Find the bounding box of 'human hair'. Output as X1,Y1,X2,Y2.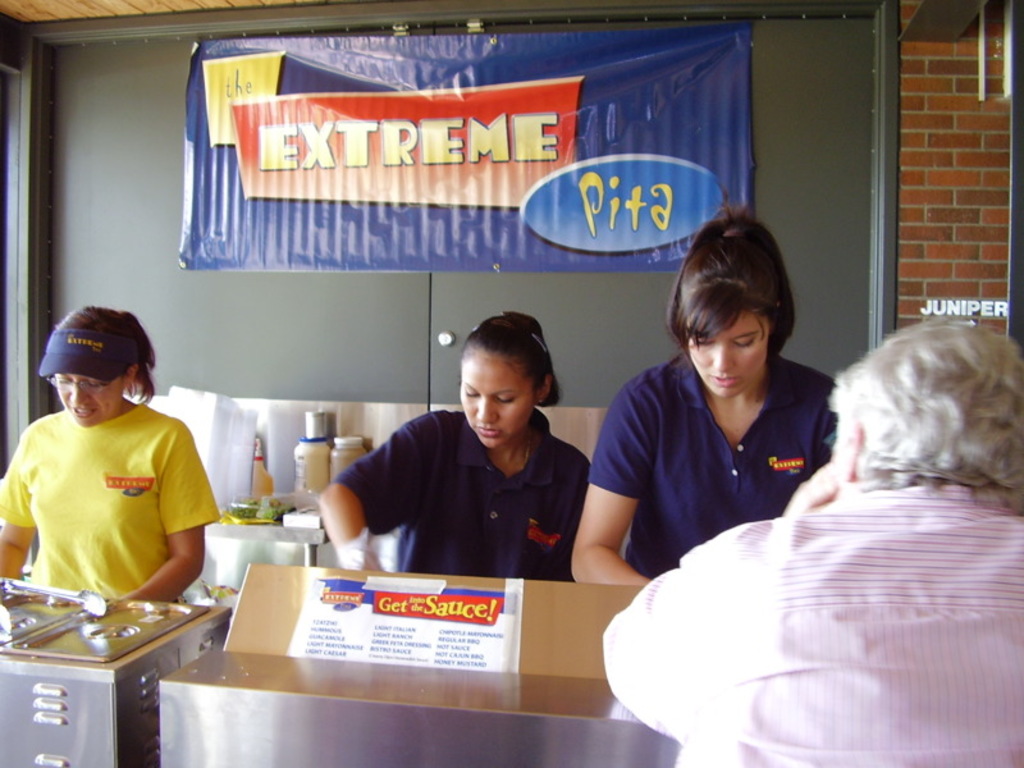
827,323,1012,530.
